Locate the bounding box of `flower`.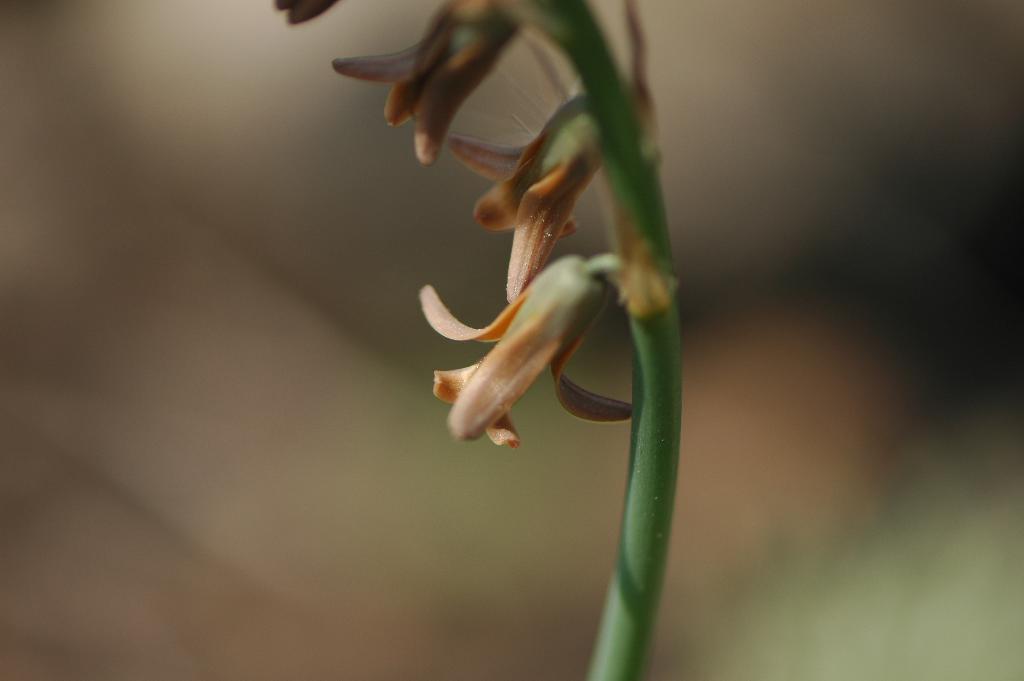
Bounding box: bbox=[416, 253, 637, 447].
